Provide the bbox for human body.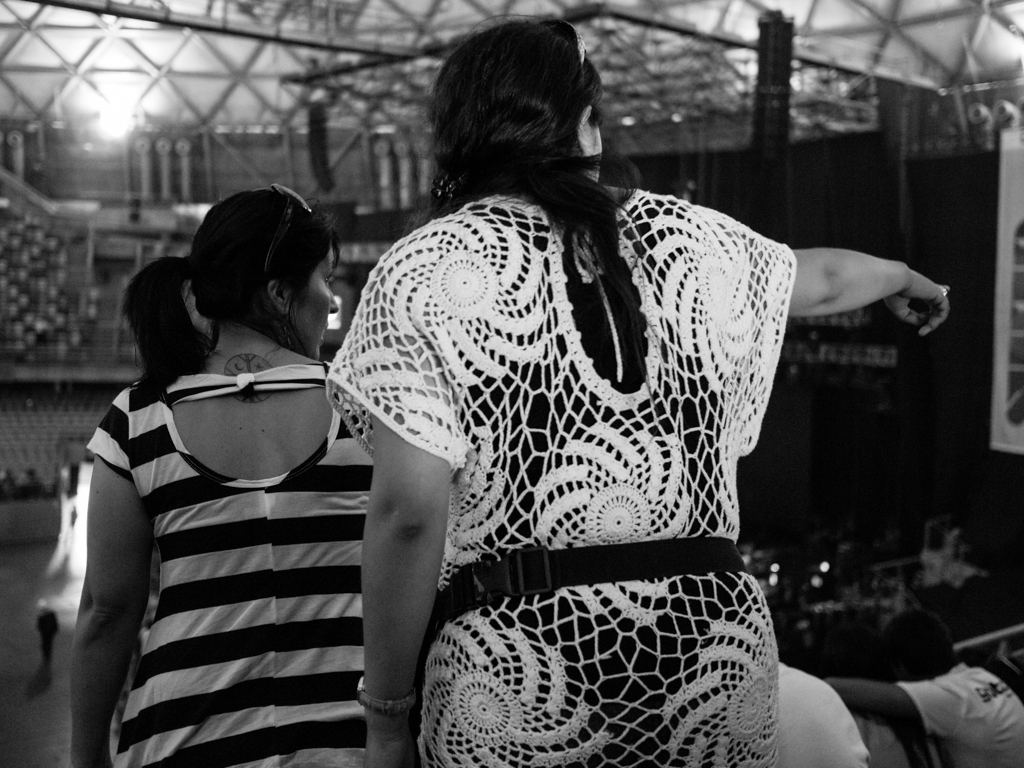
l=318, t=12, r=937, b=767.
